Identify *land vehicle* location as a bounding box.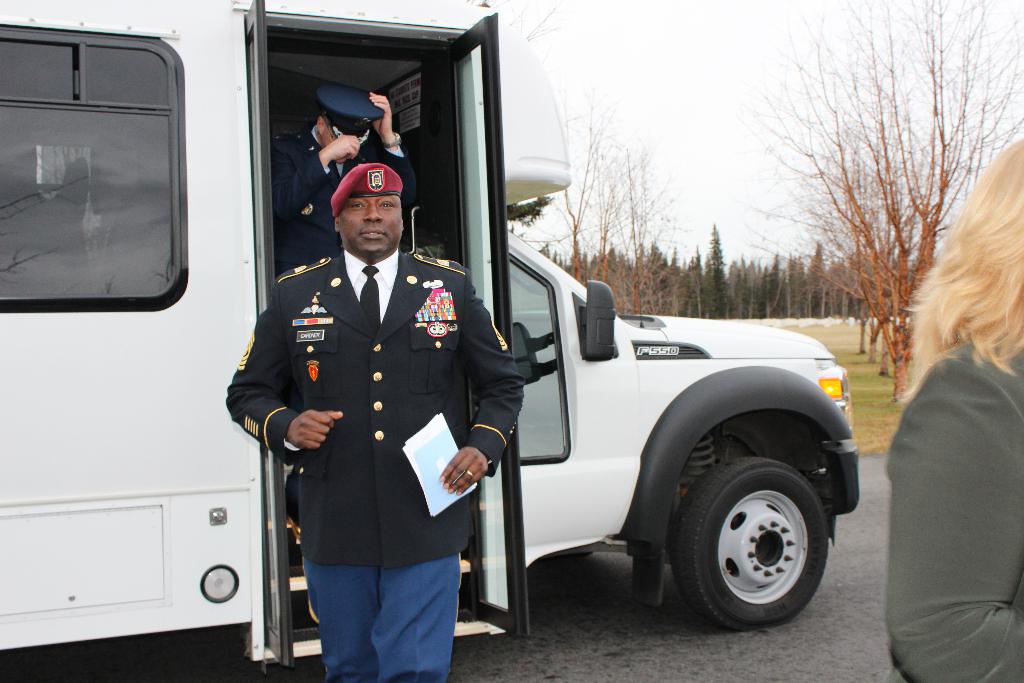
0, 0, 860, 670.
